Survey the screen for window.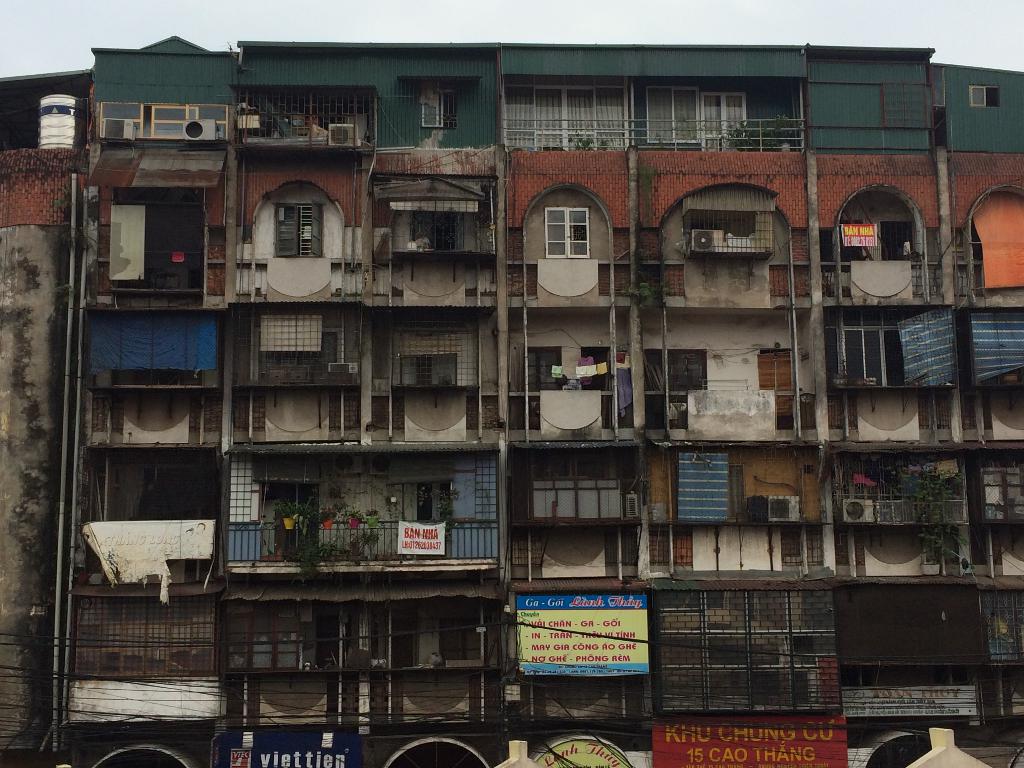
Survey found: 401:352:459:387.
